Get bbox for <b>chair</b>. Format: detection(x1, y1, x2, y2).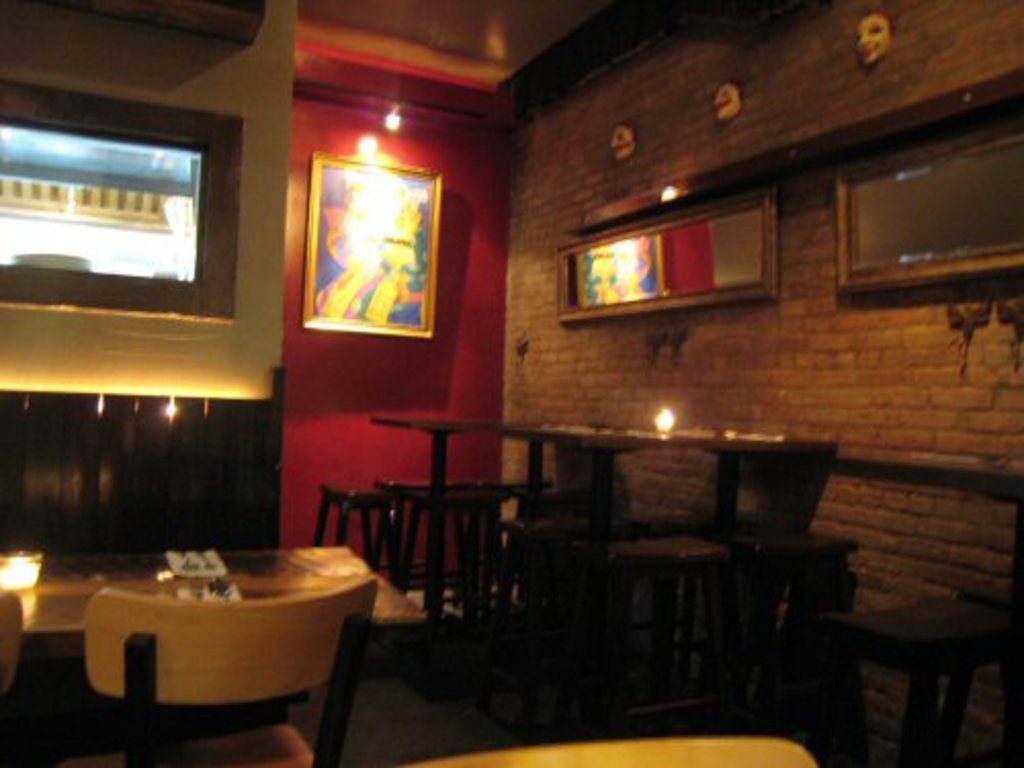
detection(393, 735, 815, 766).
